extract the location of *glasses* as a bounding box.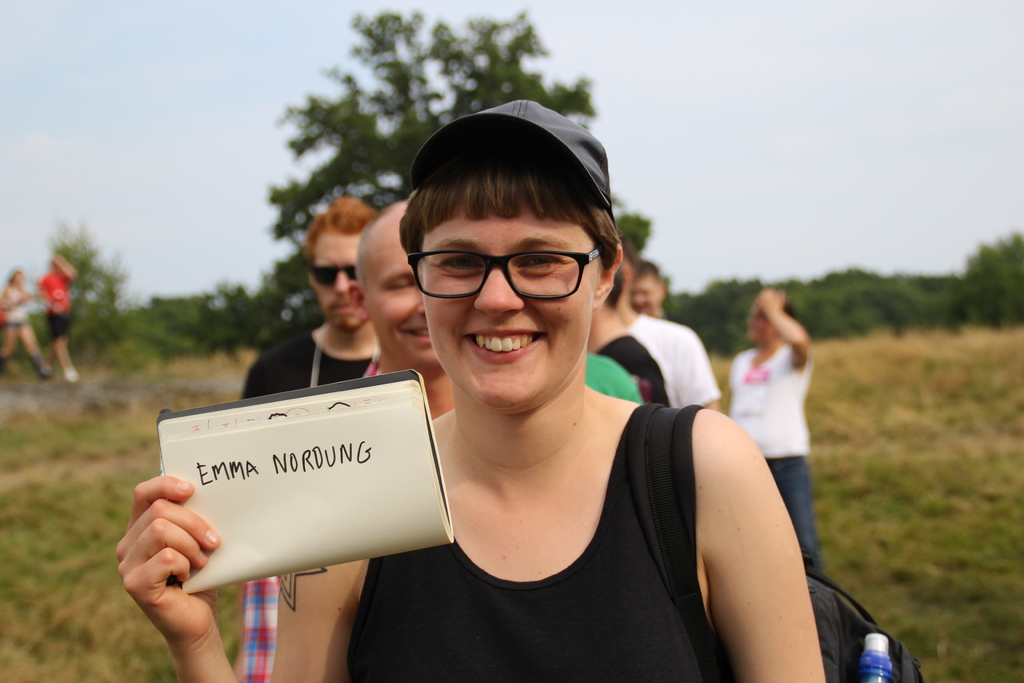
bbox(307, 256, 358, 283).
